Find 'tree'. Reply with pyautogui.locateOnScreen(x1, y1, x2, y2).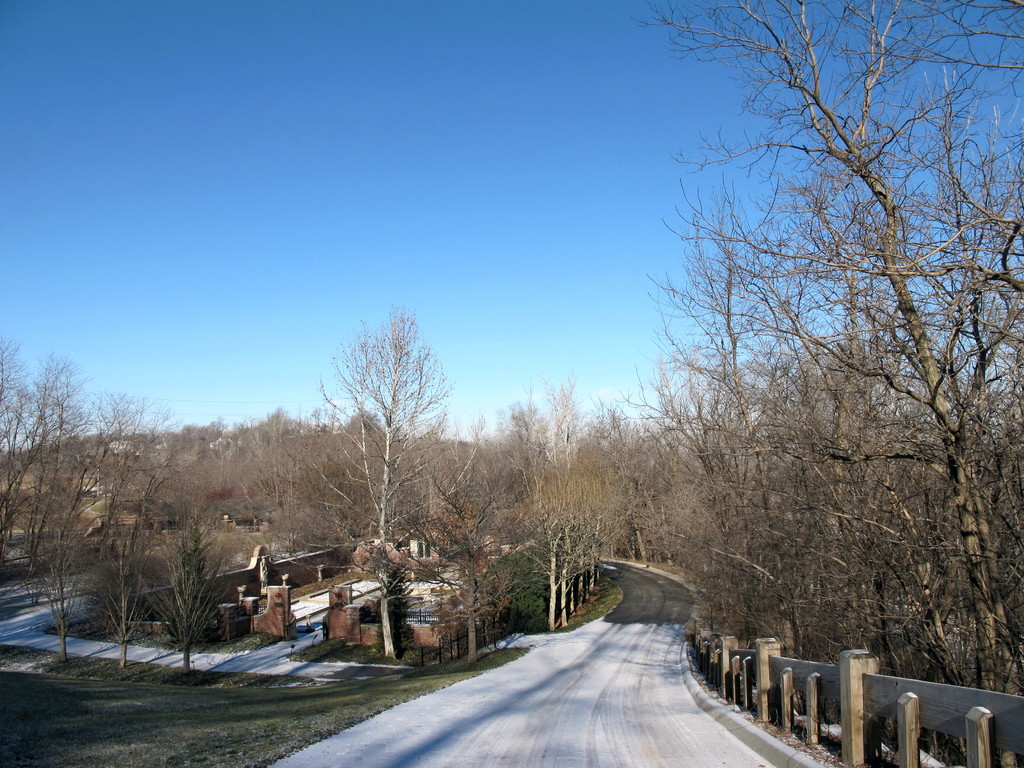
pyautogui.locateOnScreen(303, 295, 483, 573).
